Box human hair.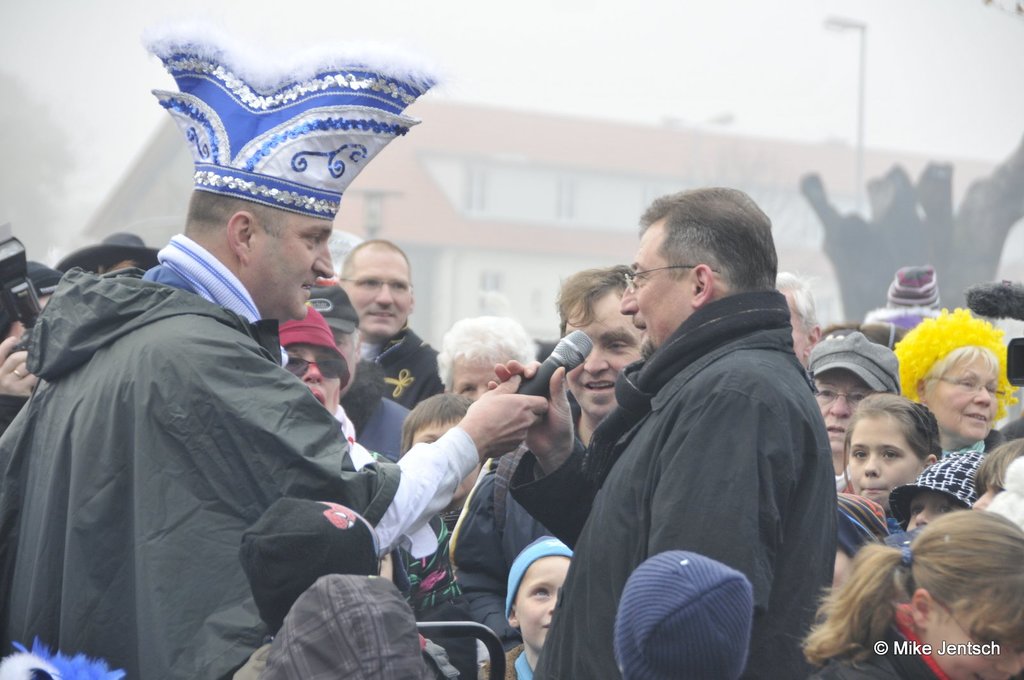
left=437, top=315, right=540, bottom=390.
